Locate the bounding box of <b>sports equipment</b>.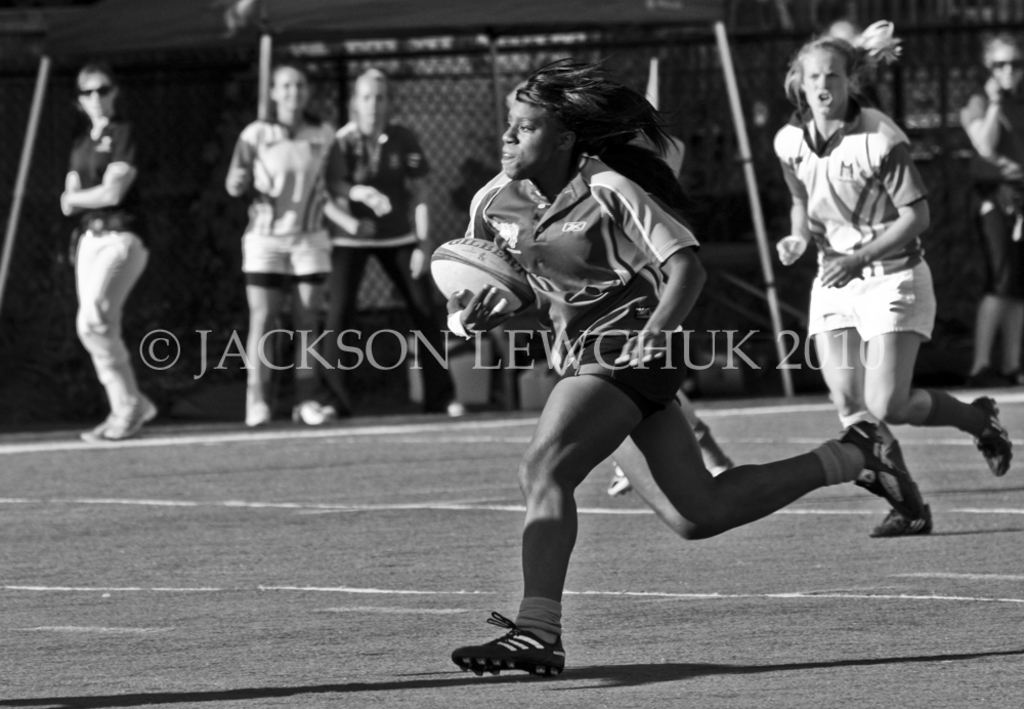
Bounding box: 447/608/568/678.
